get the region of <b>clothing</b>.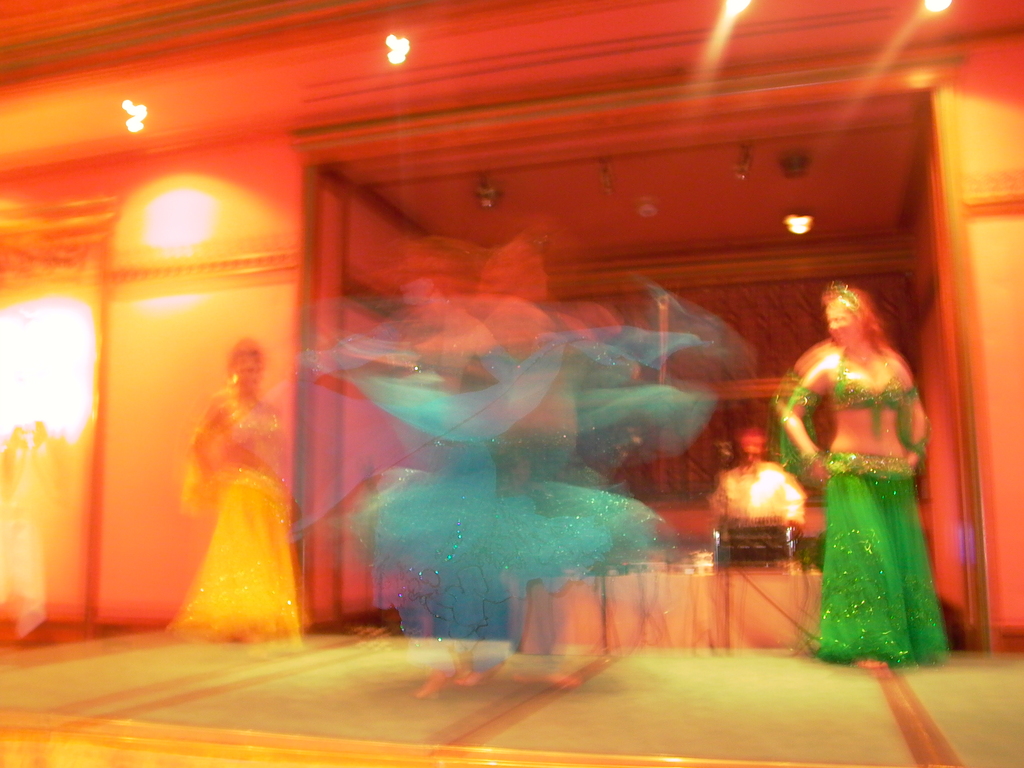
Rect(332, 323, 665, 692).
